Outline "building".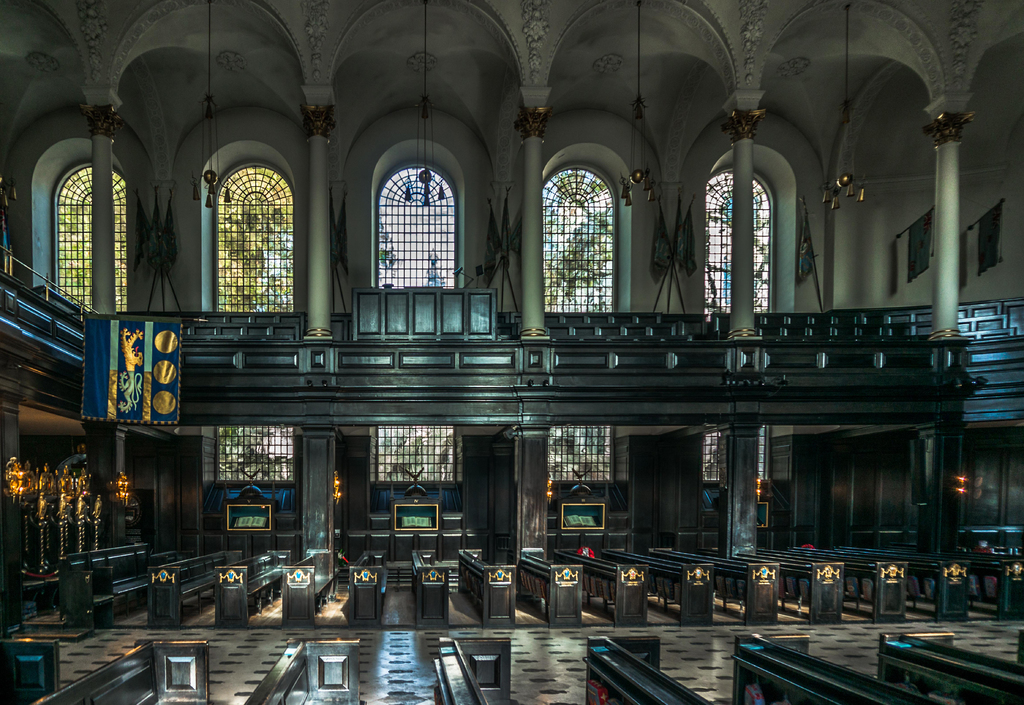
Outline: bbox=(0, 0, 1023, 704).
